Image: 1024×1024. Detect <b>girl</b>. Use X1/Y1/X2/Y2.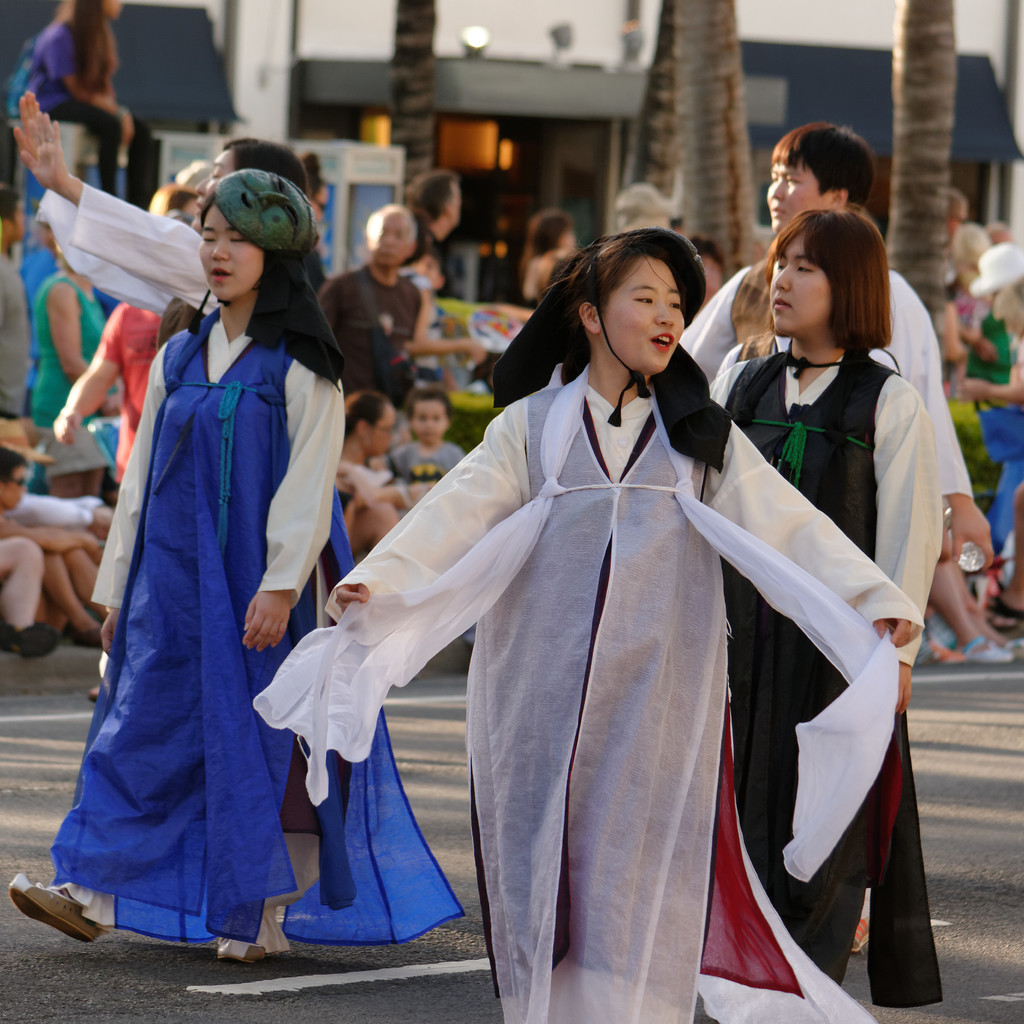
6/172/468/963.
